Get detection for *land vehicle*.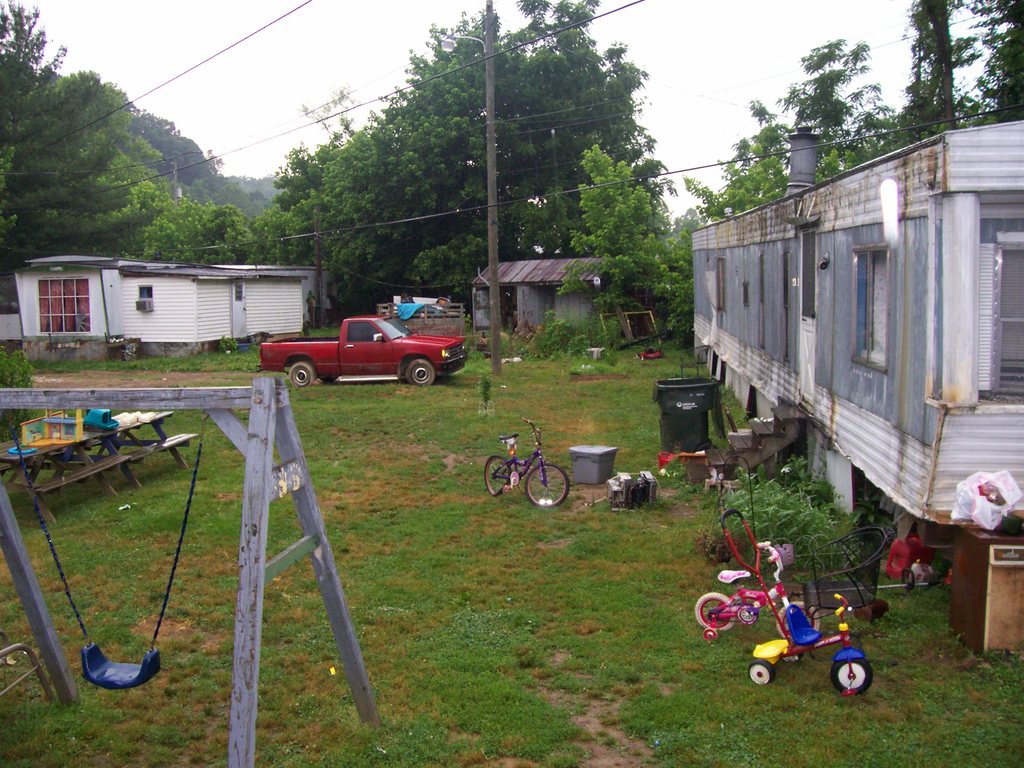
Detection: left=483, top=417, right=573, bottom=509.
